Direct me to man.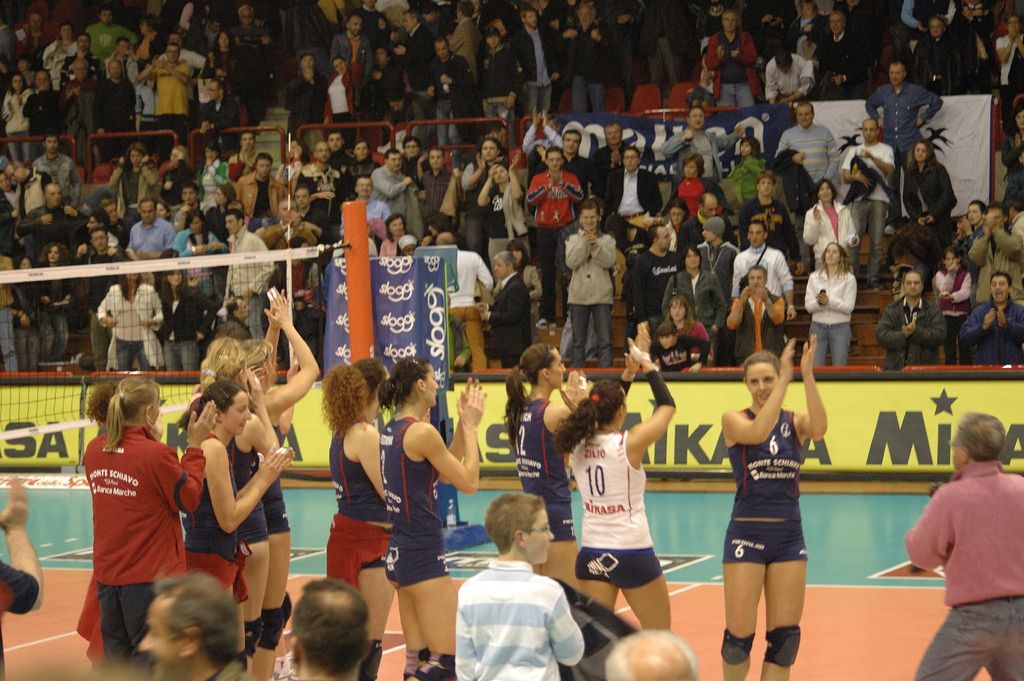
Direction: [left=20, top=0, right=49, bottom=62].
